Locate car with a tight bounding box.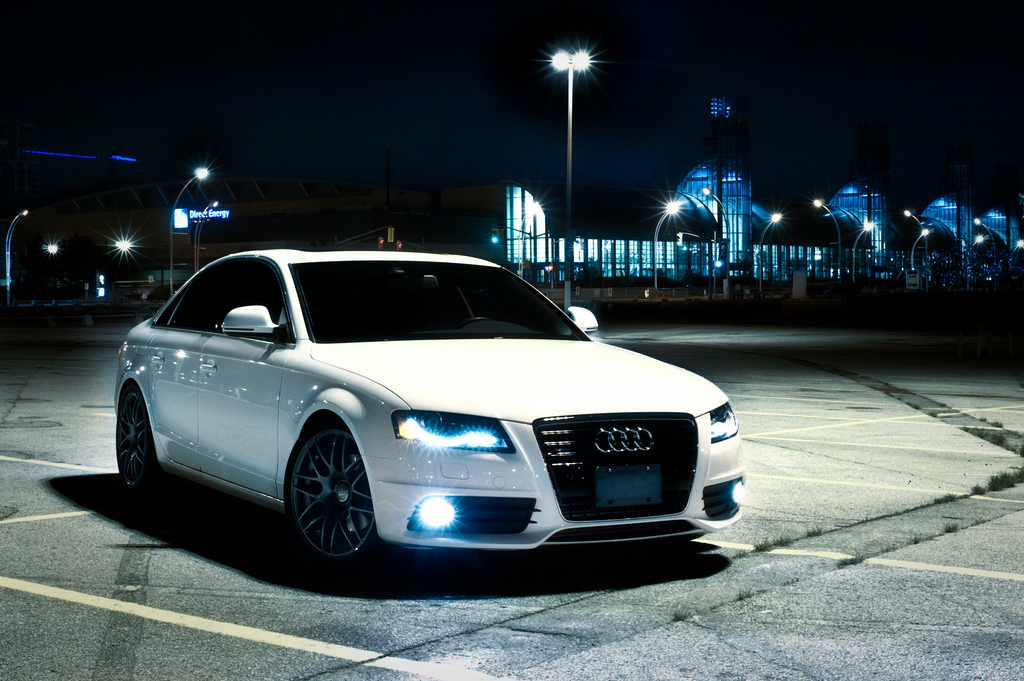
96,240,753,583.
